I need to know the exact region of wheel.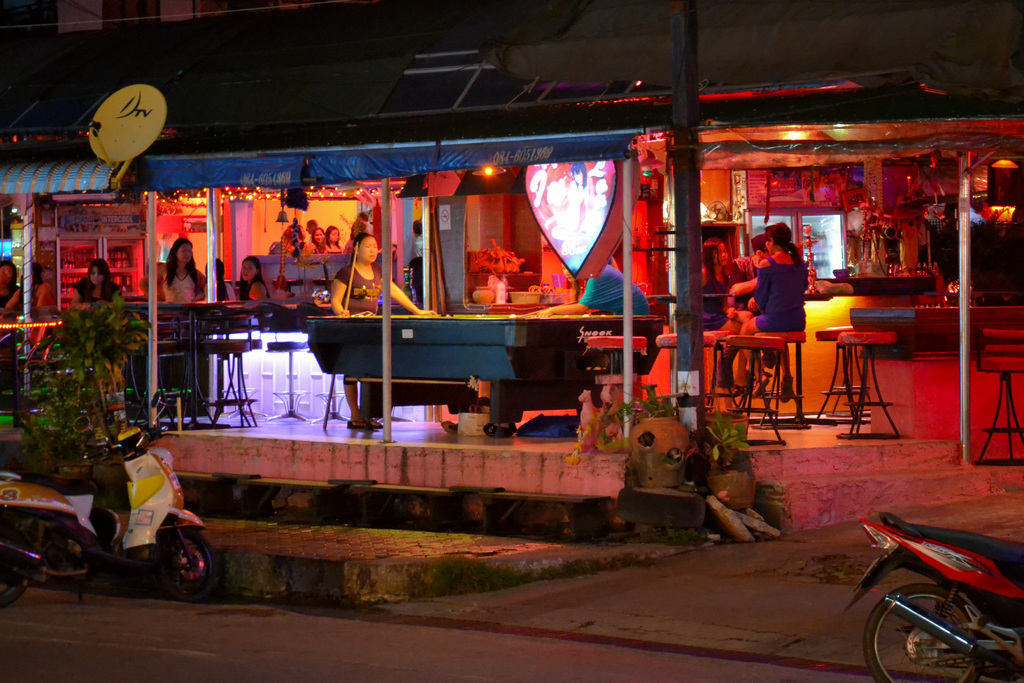
Region: [left=157, top=528, right=223, bottom=604].
